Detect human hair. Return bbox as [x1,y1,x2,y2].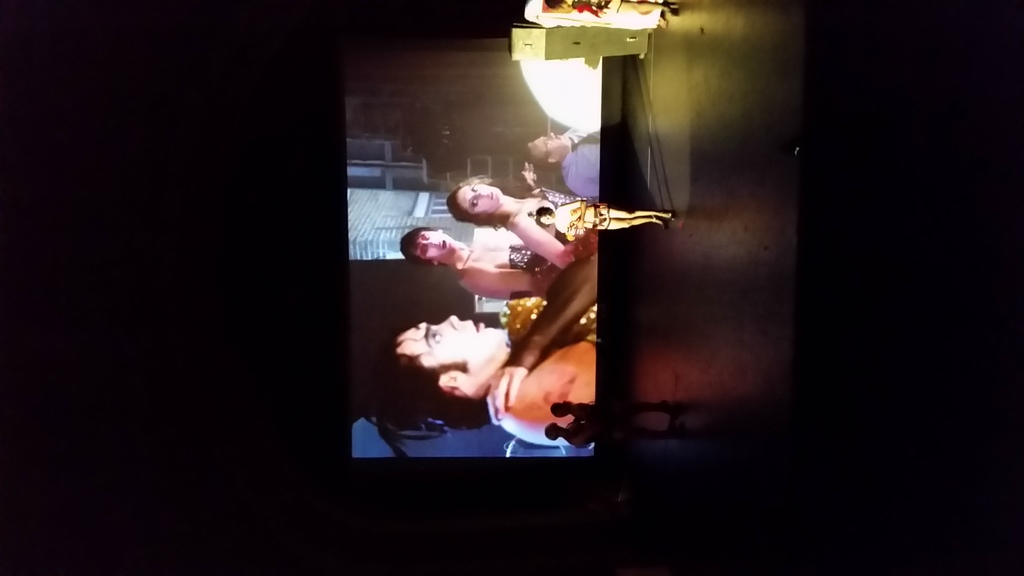
[447,173,511,230].
